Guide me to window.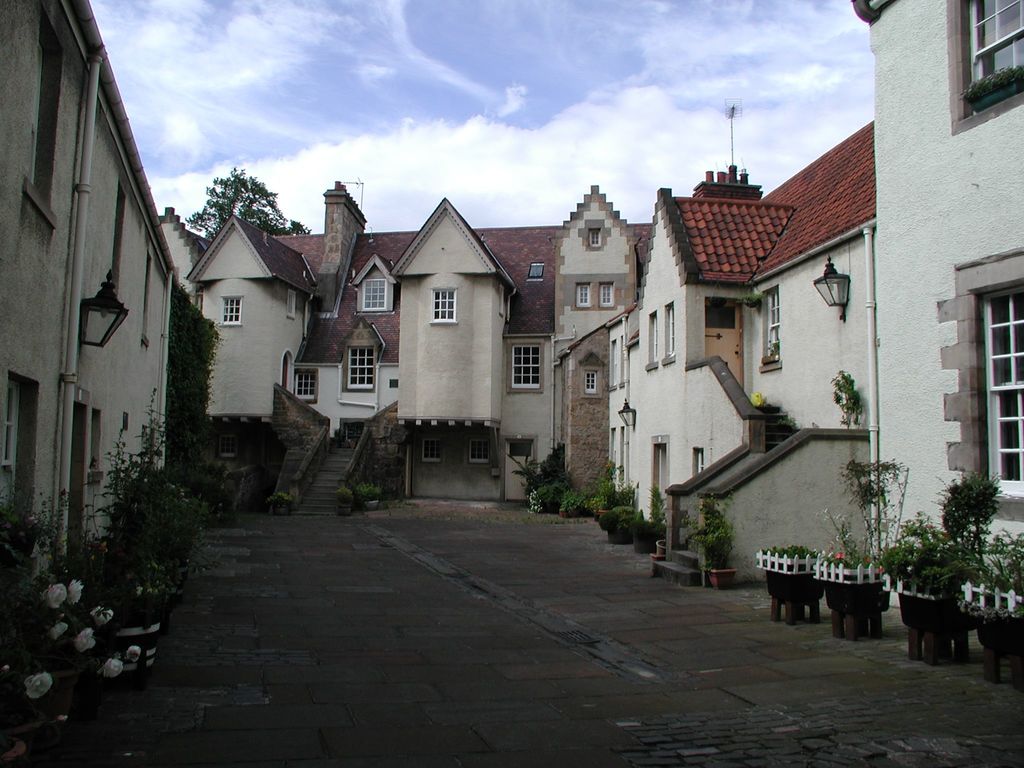
Guidance: 584 372 599 396.
